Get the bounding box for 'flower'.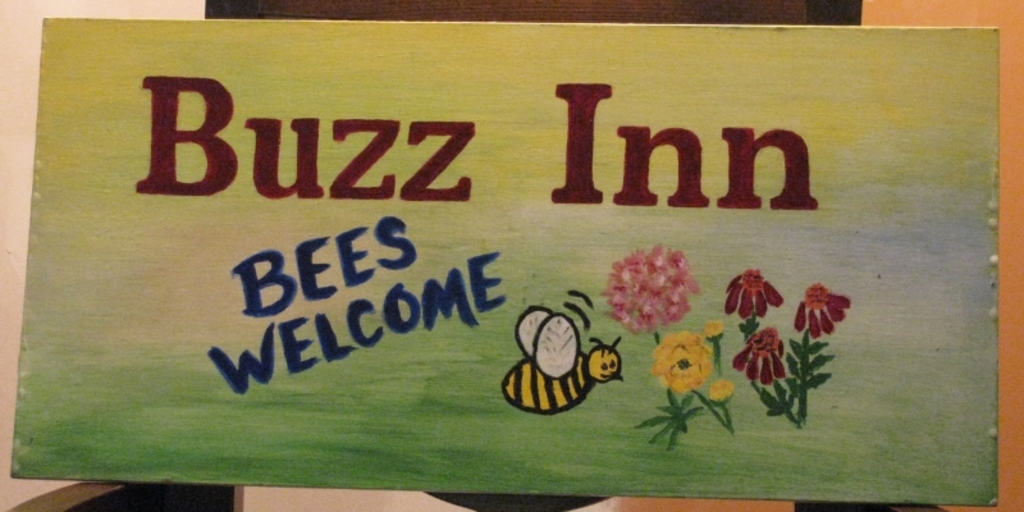
<region>796, 282, 847, 338</region>.
